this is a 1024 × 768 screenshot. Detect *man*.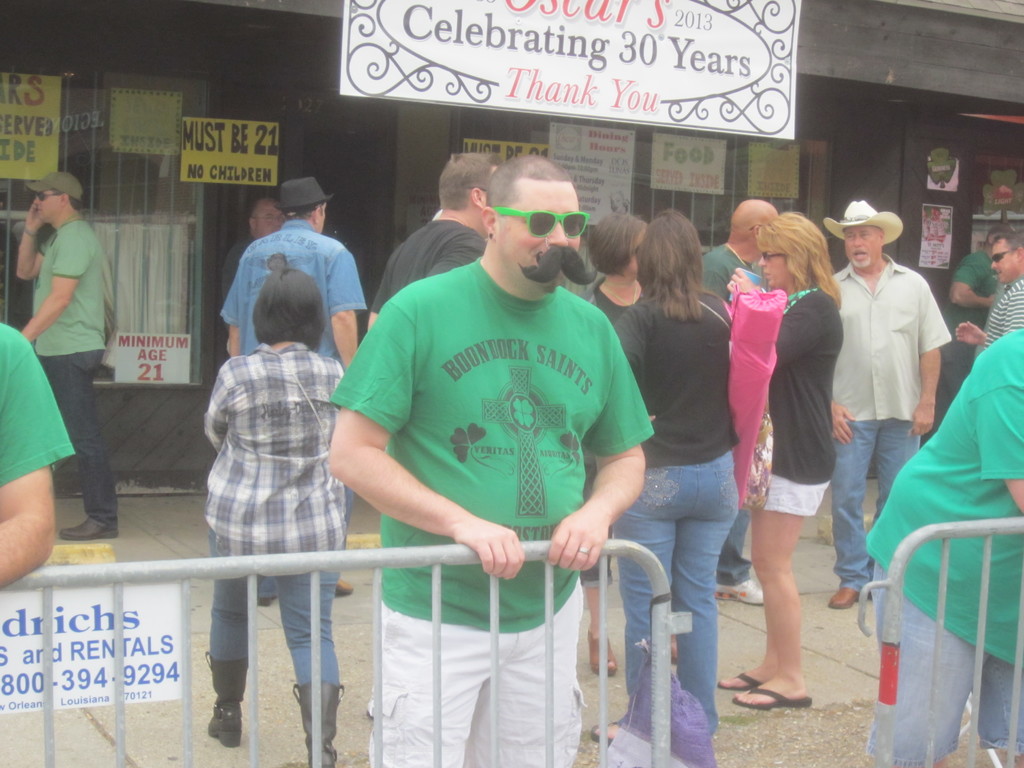
x1=364, y1=146, x2=505, y2=327.
